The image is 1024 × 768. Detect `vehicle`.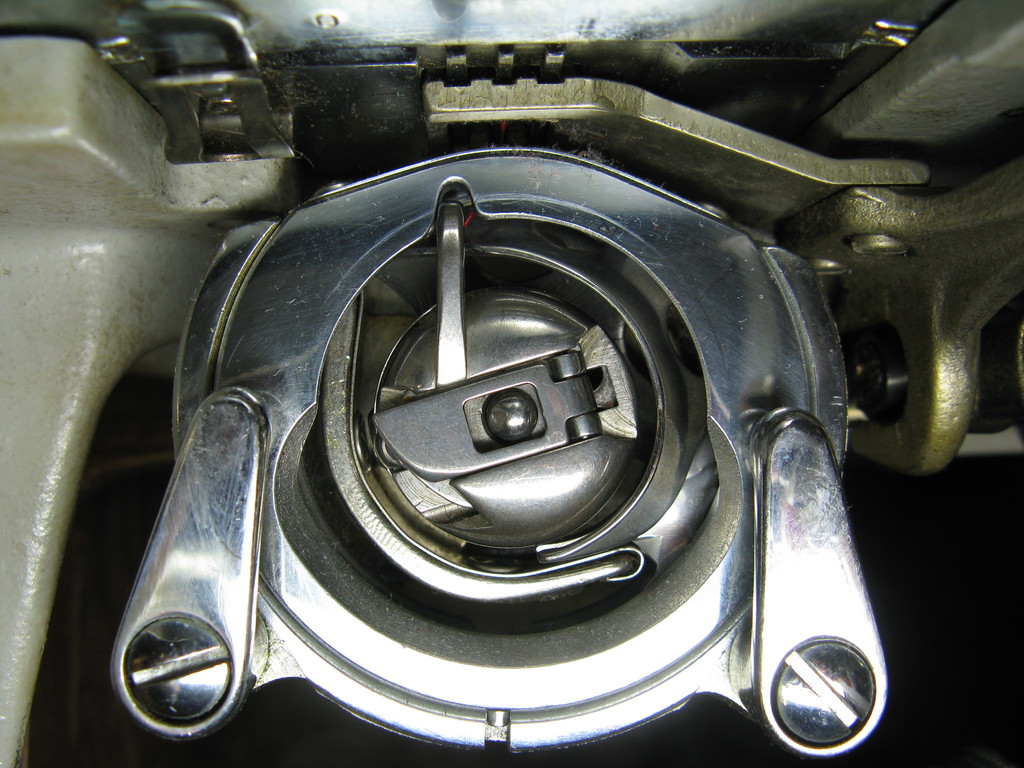
Detection: BBox(0, 0, 1023, 767).
